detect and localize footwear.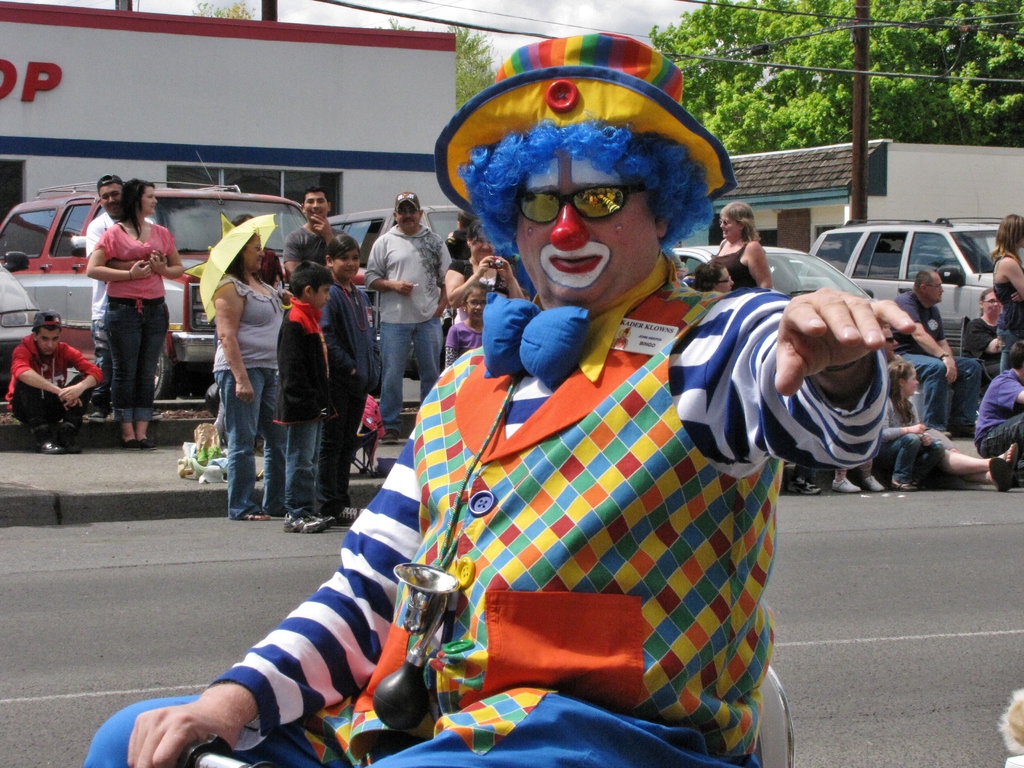
Localized at bbox(279, 499, 332, 537).
